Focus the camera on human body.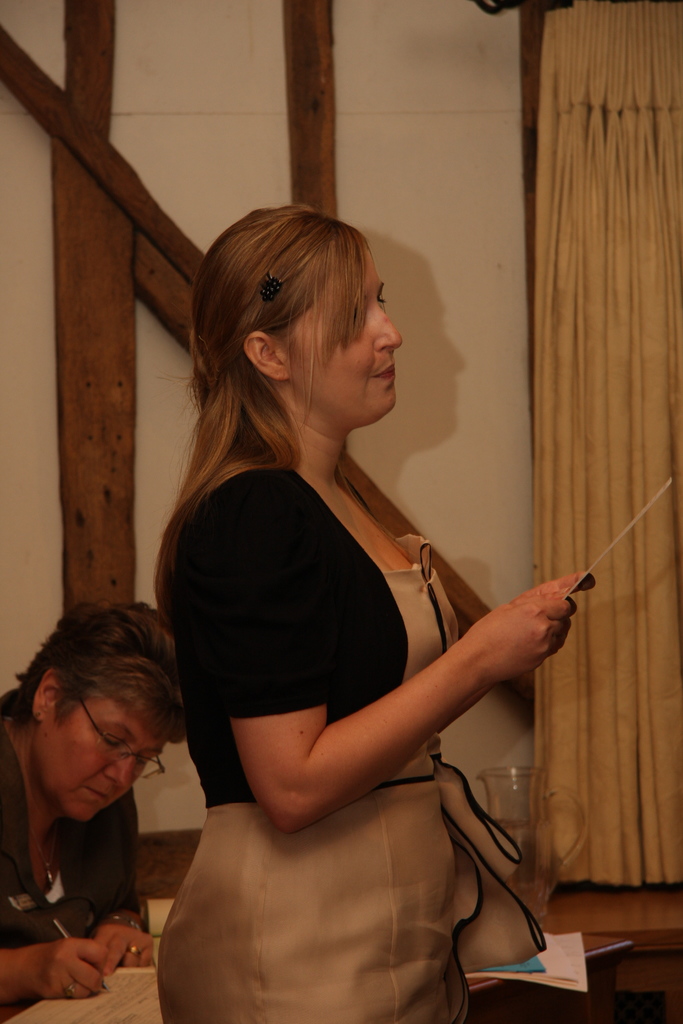
Focus region: bbox(0, 688, 159, 1023).
